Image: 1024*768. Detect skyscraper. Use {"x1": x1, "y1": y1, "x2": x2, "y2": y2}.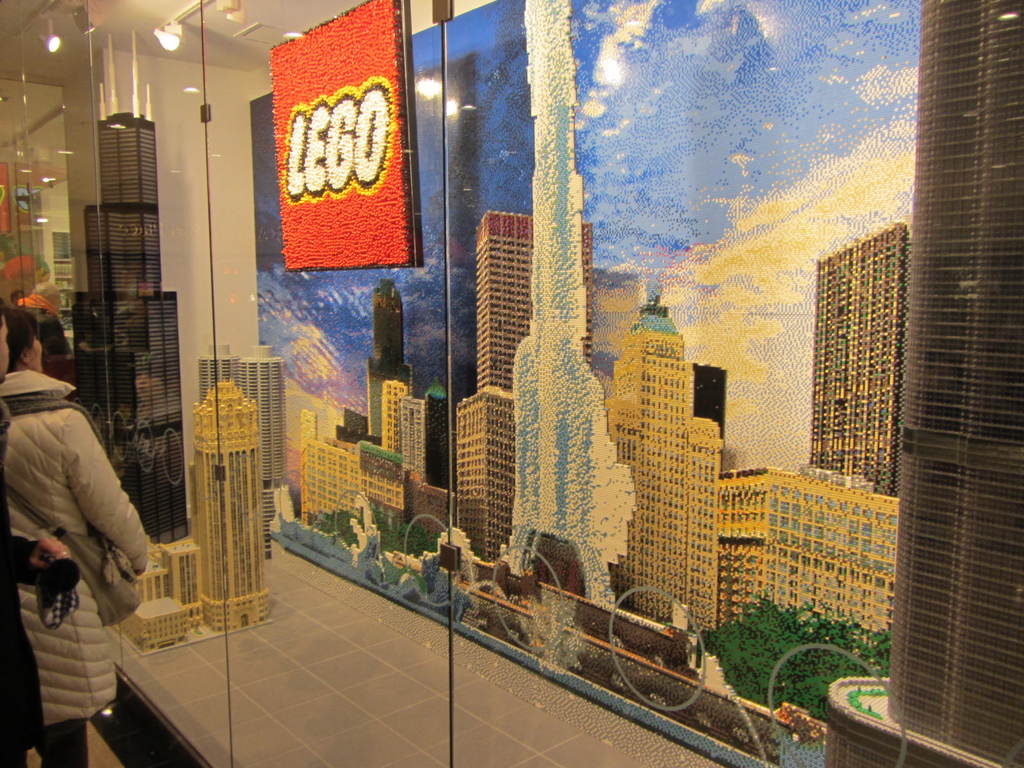
{"x1": 595, "y1": 266, "x2": 729, "y2": 626}.
